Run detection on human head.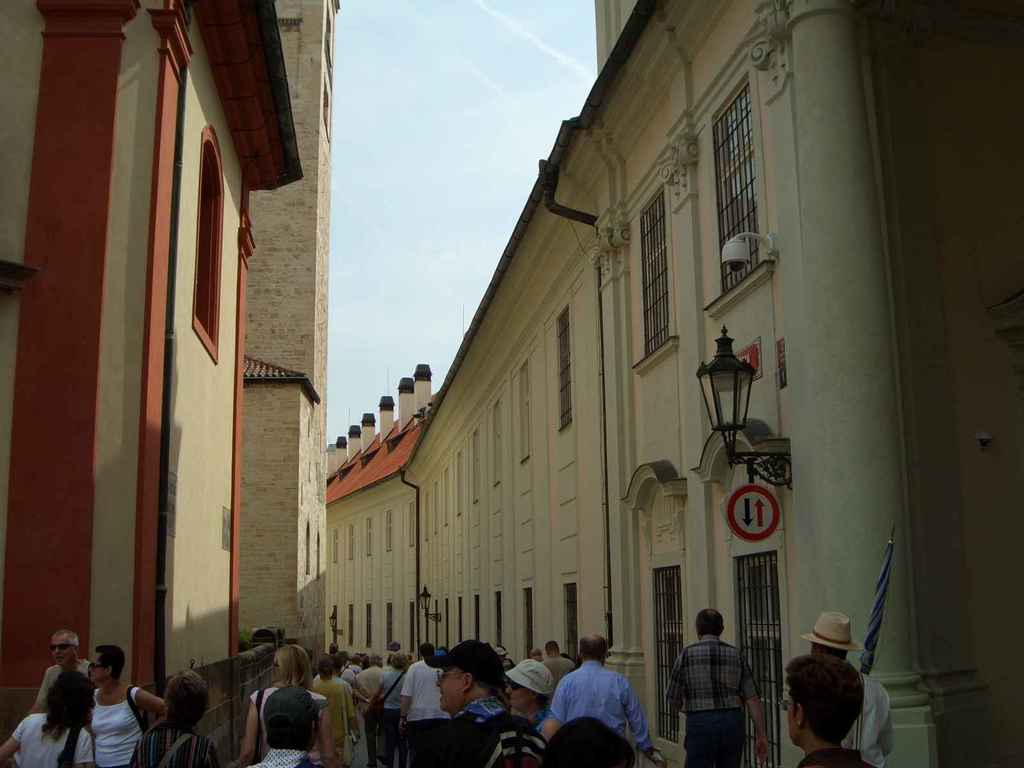
Result: region(803, 611, 863, 661).
